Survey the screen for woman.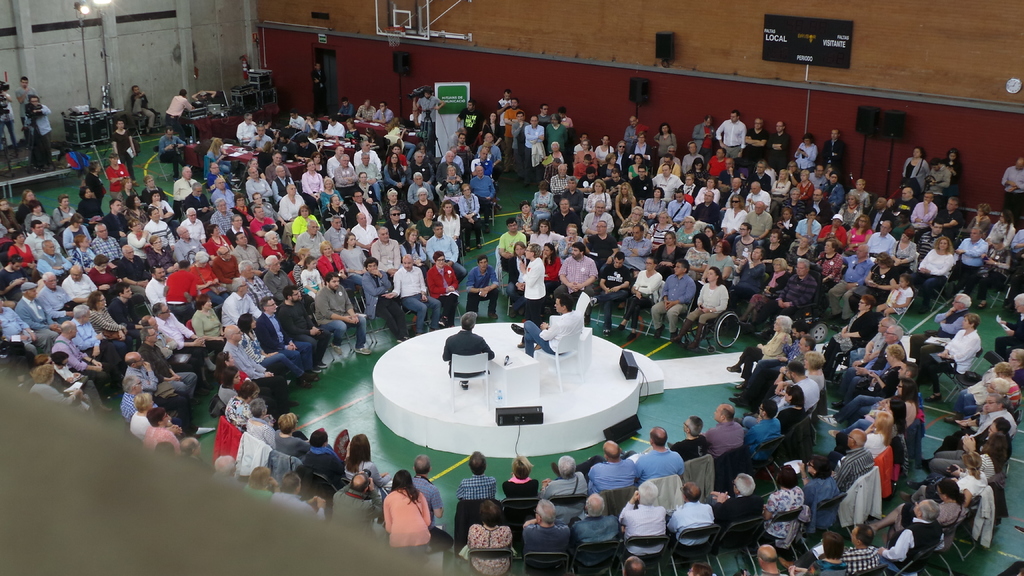
Survey found: {"left": 70, "top": 231, "right": 97, "bottom": 271}.
